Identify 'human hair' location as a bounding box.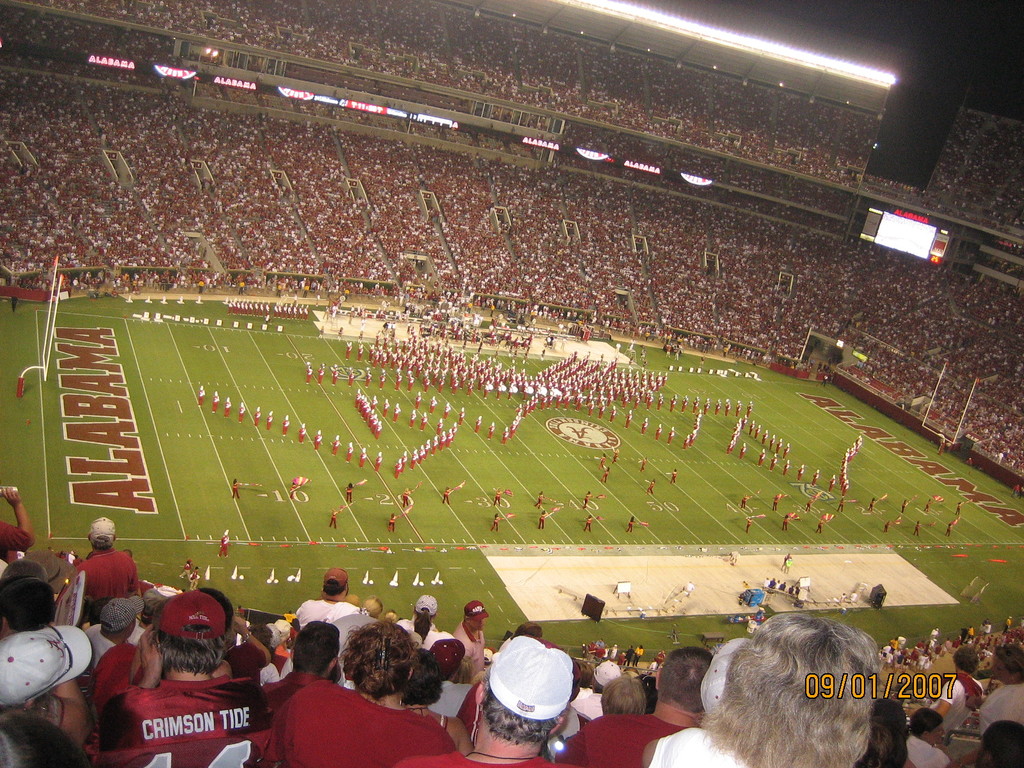
[x1=0, y1=557, x2=45, y2=585].
